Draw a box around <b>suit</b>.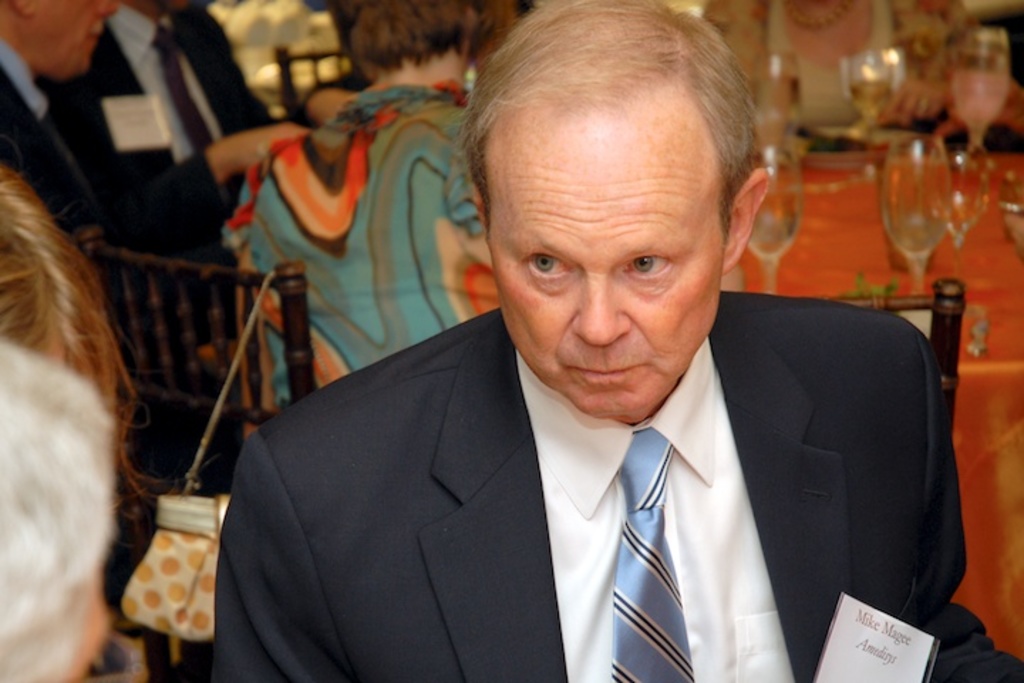
(51, 7, 286, 272).
